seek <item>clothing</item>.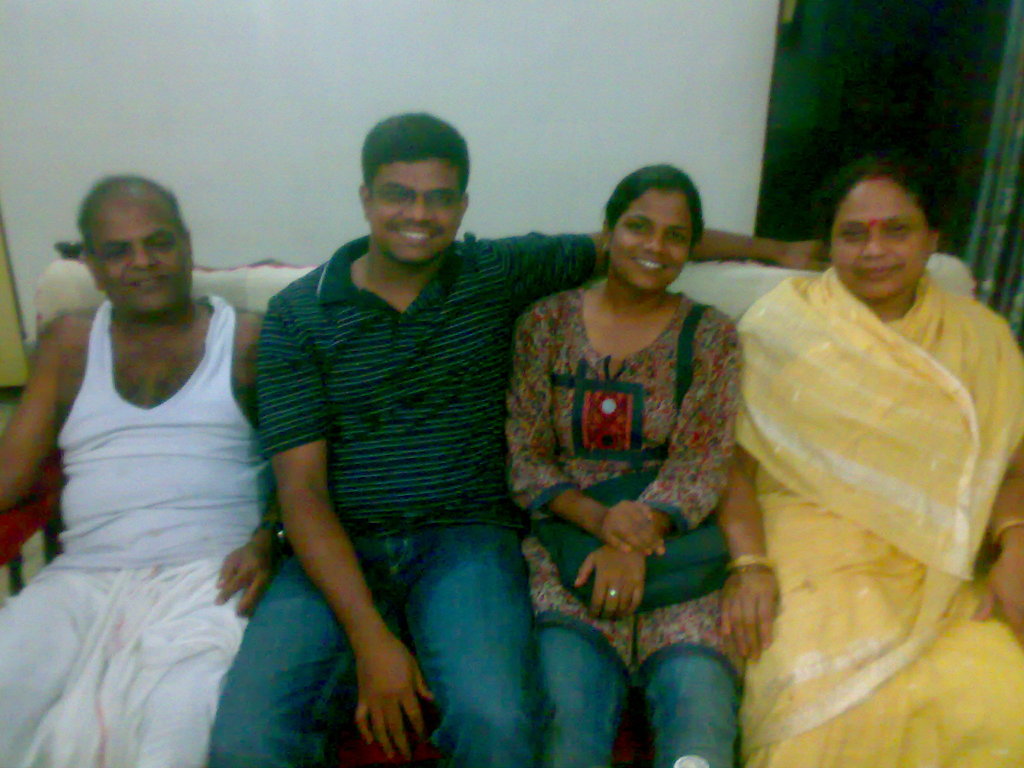
(x1=724, y1=202, x2=1013, y2=746).
